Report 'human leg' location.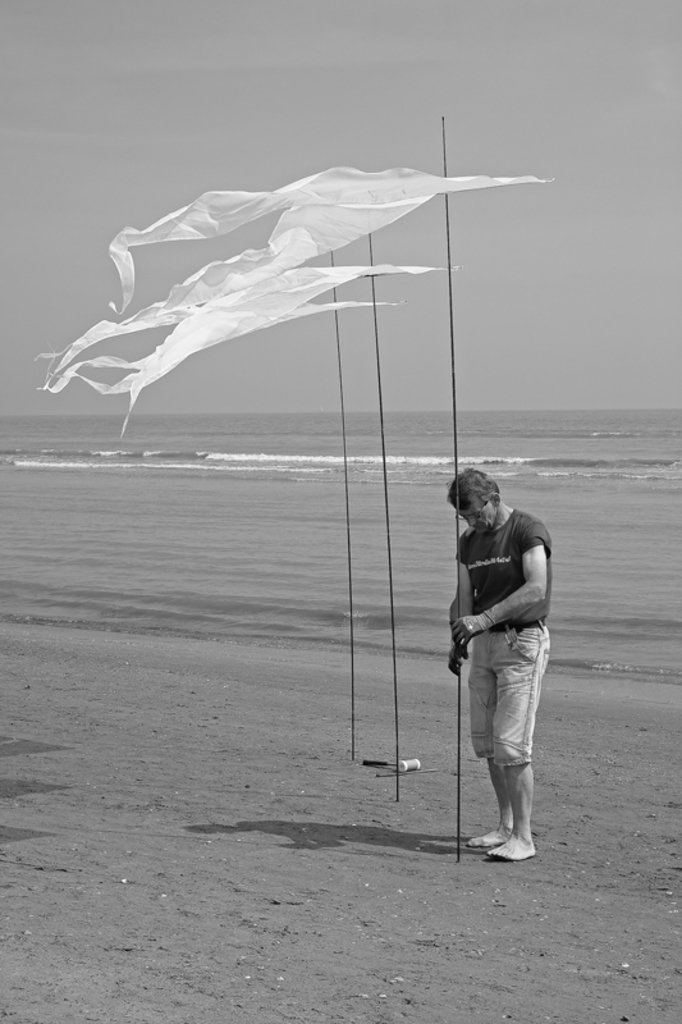
Report: <region>463, 625, 512, 852</region>.
